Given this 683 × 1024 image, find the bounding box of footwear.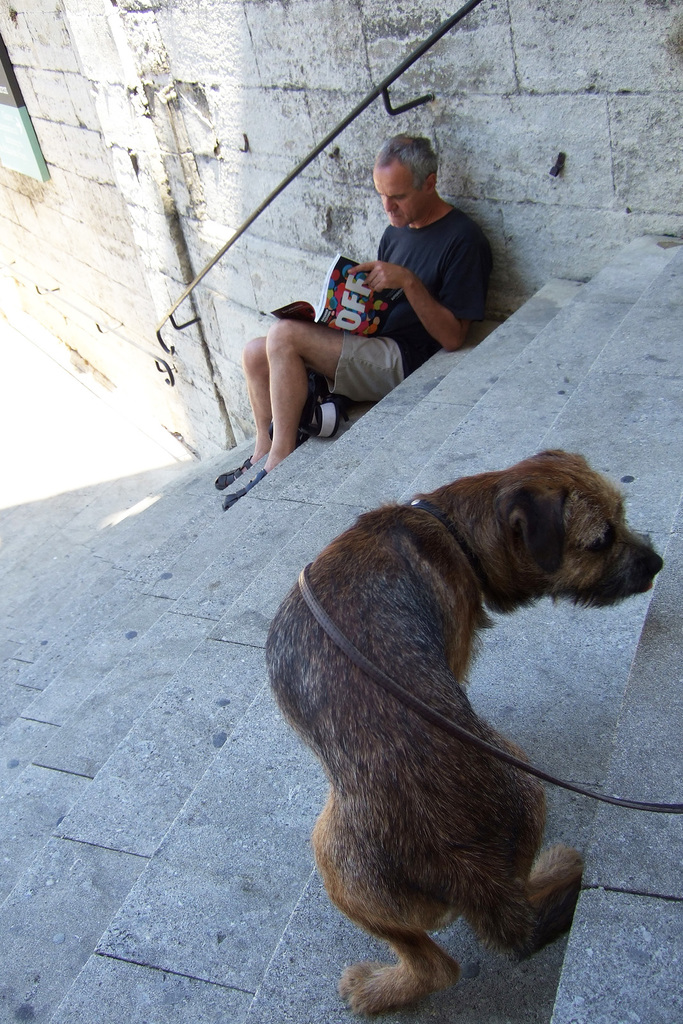
(x1=209, y1=460, x2=251, y2=488).
